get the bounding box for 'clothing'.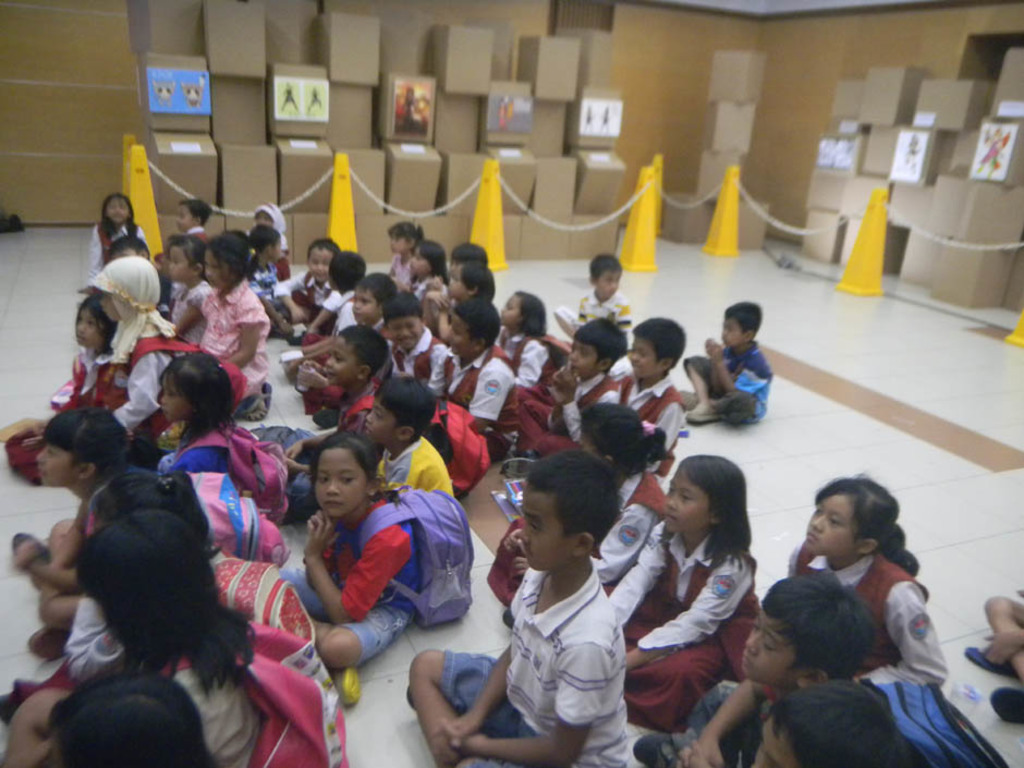
select_region(279, 270, 341, 330).
